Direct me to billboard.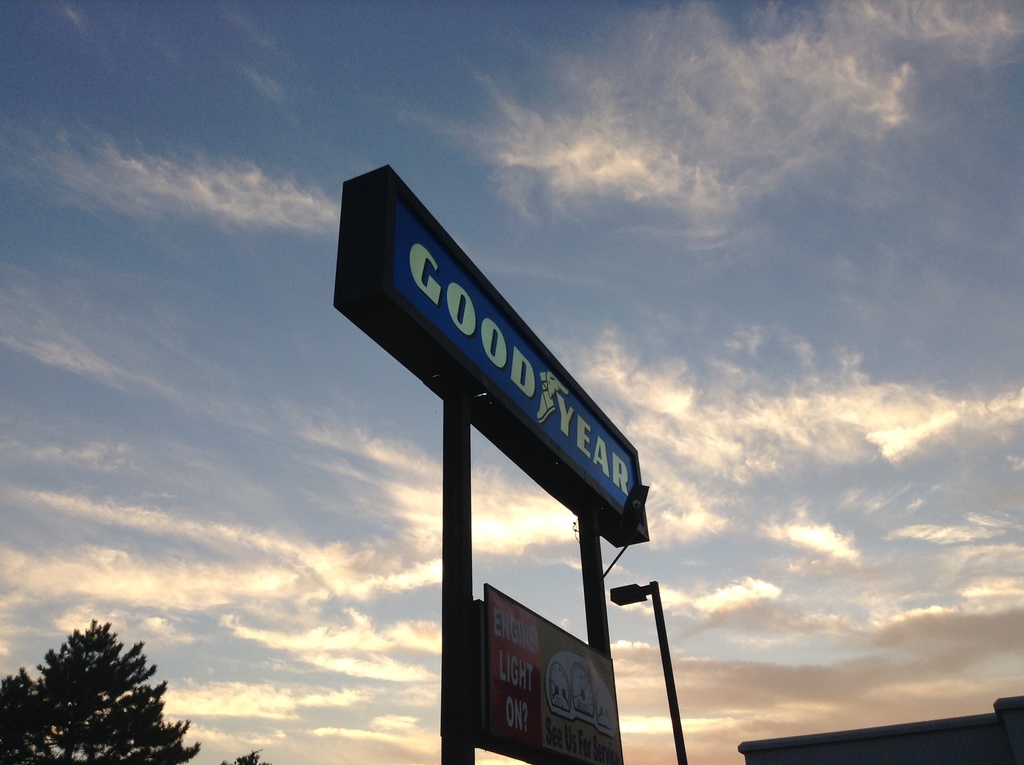
Direction: {"x1": 470, "y1": 597, "x2": 616, "y2": 764}.
